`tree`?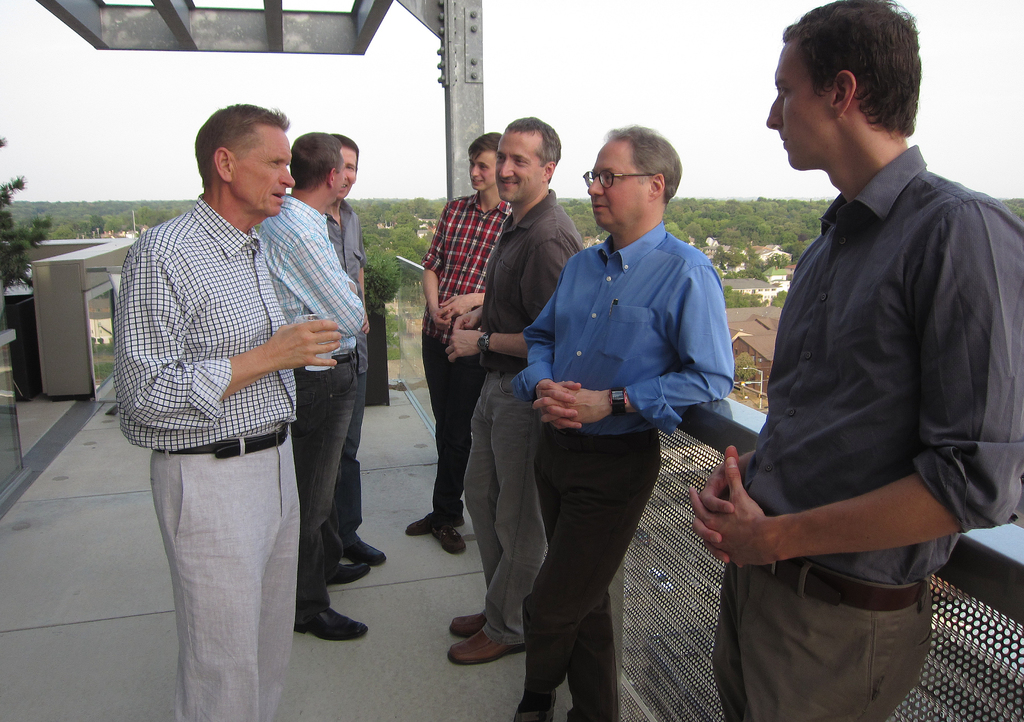
733/356/752/381
